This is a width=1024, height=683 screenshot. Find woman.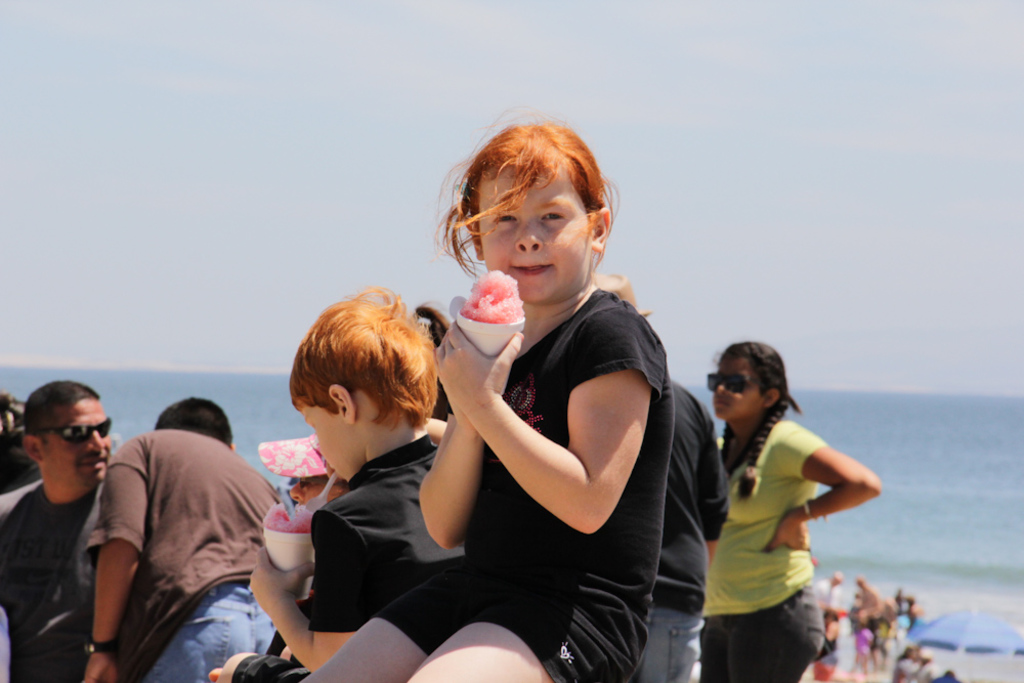
Bounding box: {"left": 326, "top": 146, "right": 669, "bottom": 682}.
